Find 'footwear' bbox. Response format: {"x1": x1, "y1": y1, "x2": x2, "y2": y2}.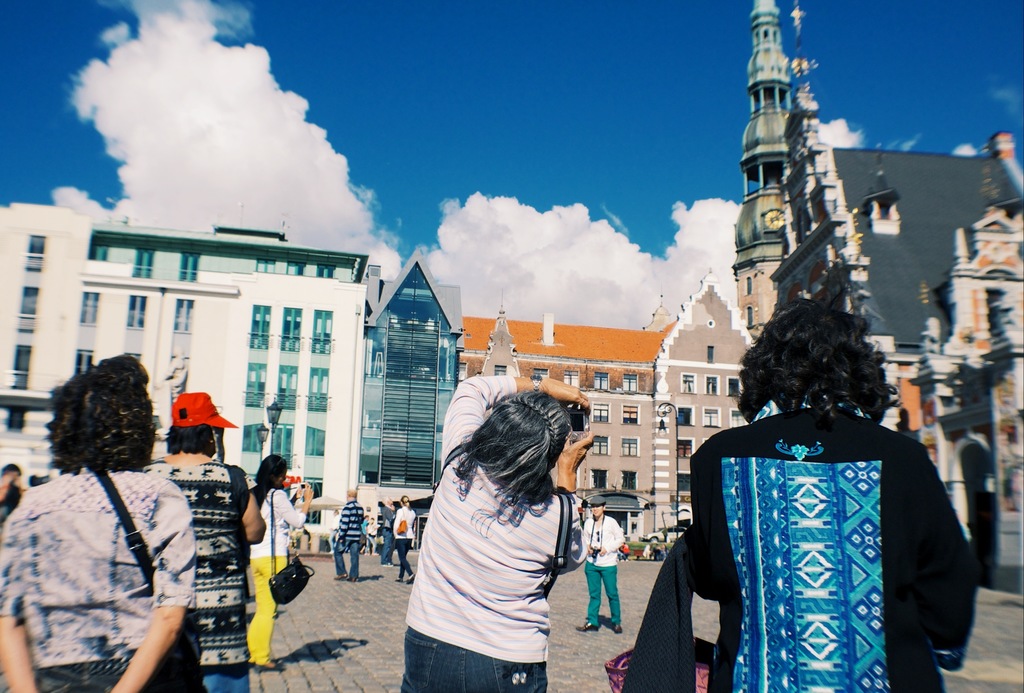
{"x1": 579, "y1": 619, "x2": 598, "y2": 631}.
